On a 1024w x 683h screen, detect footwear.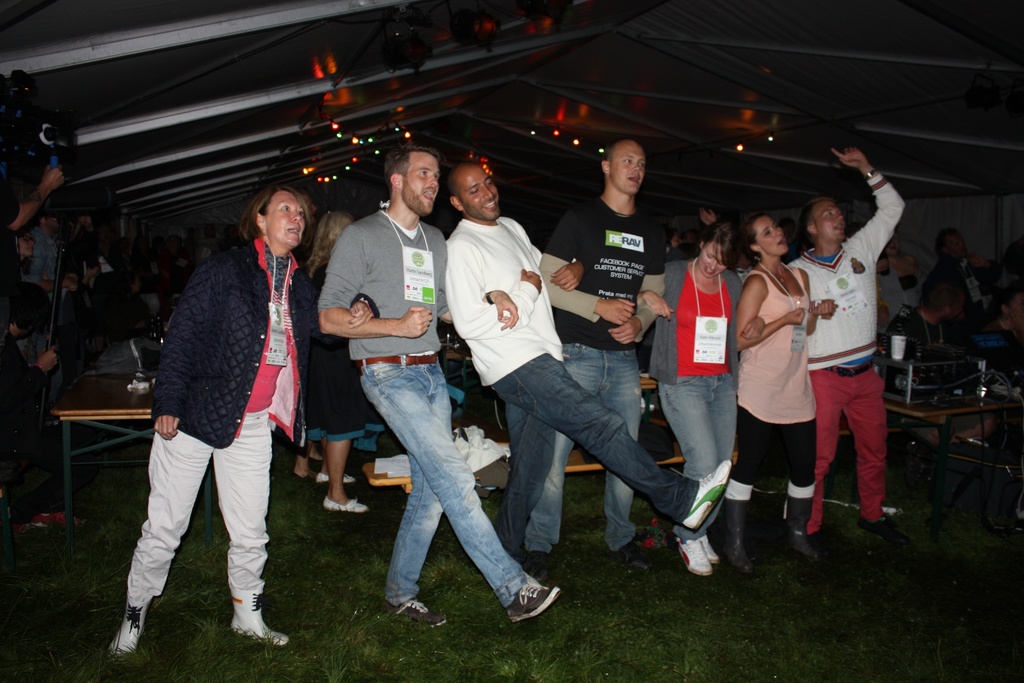
select_region(703, 533, 717, 562).
